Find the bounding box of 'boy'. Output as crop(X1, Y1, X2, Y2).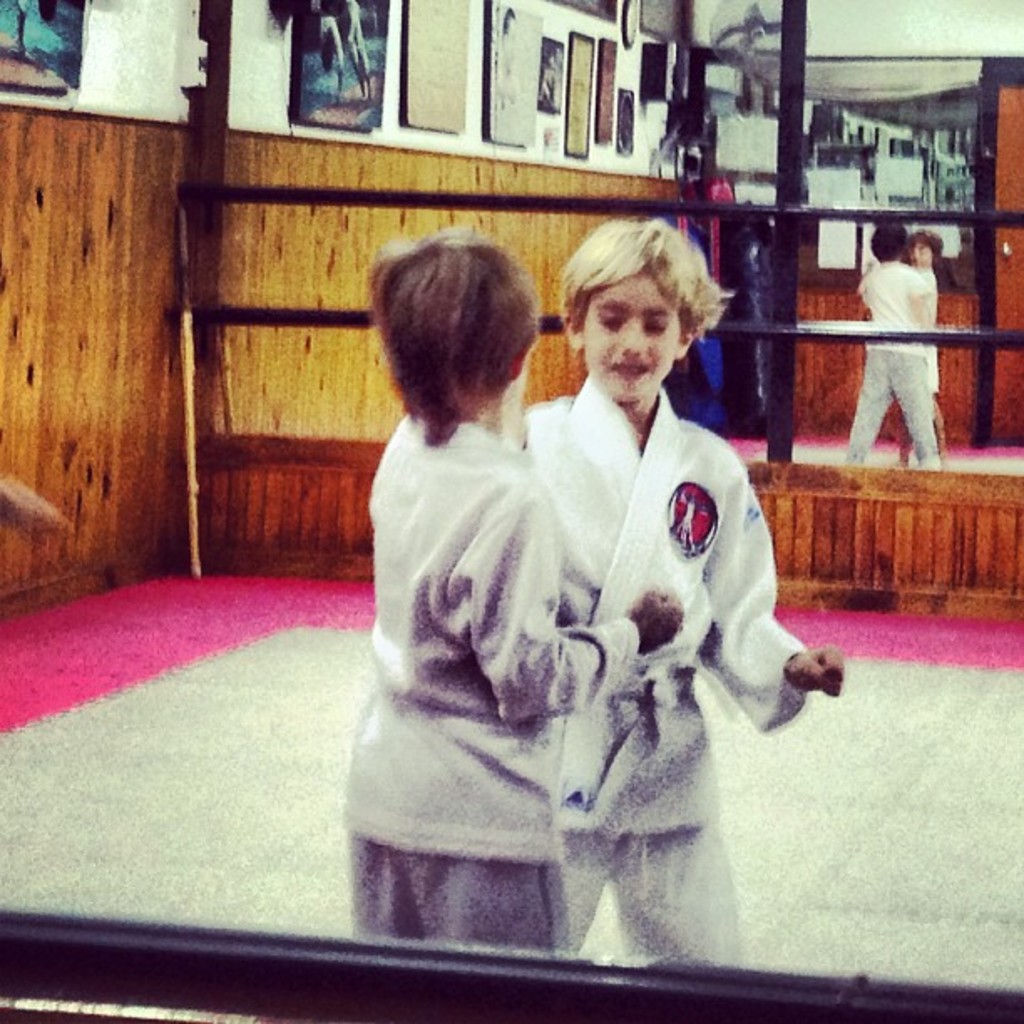
crop(497, 229, 848, 986).
